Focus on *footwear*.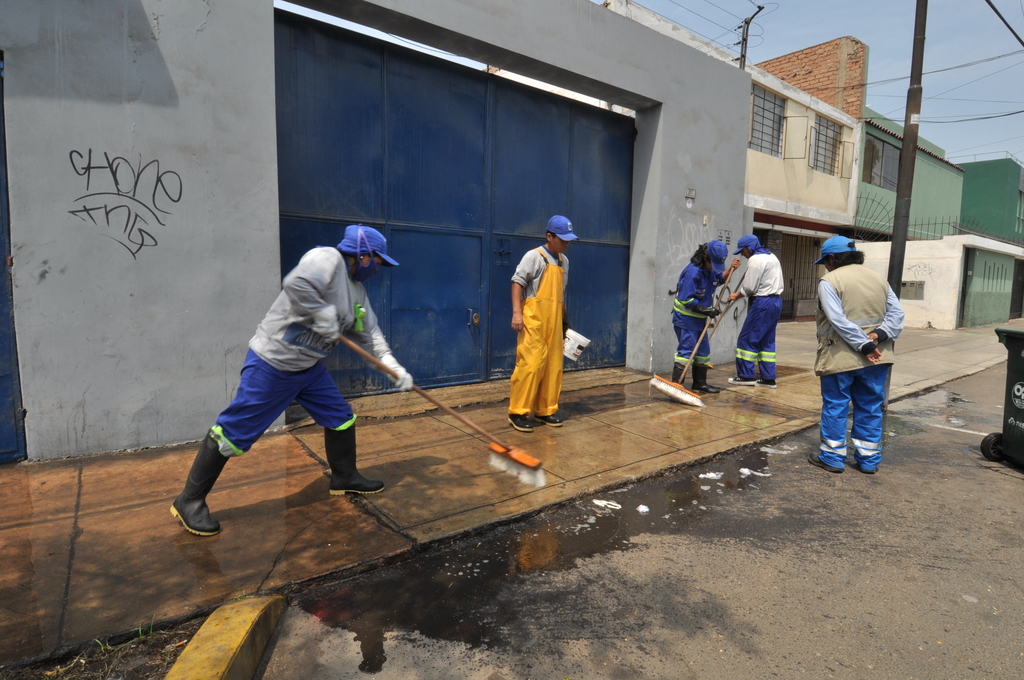
Focused at [532,411,561,430].
